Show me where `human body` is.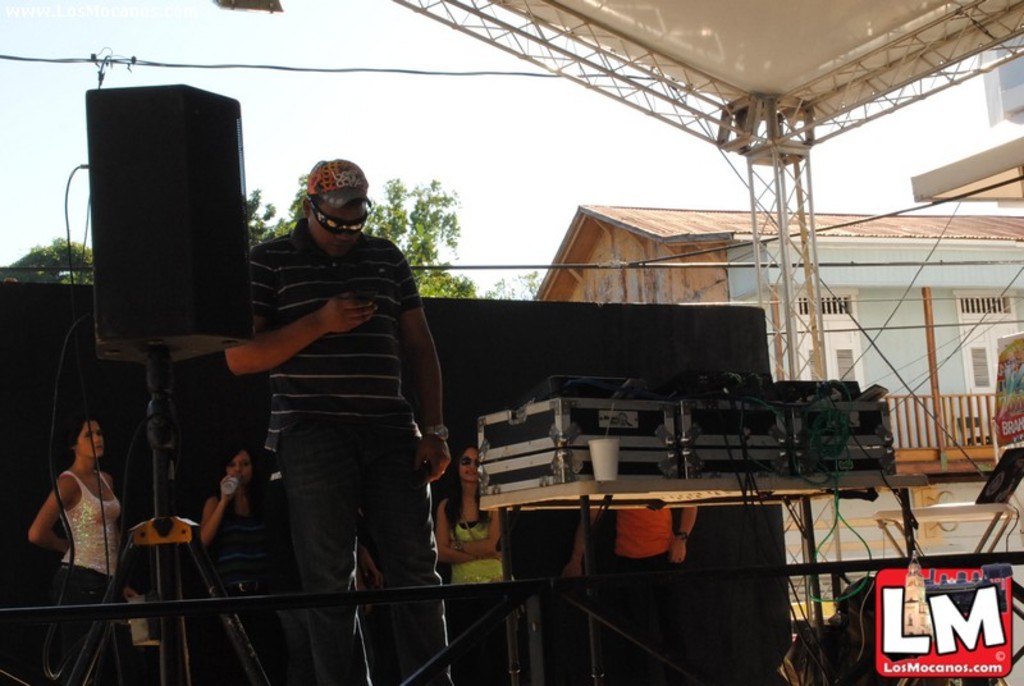
`human body` is at bbox=[189, 438, 287, 681].
